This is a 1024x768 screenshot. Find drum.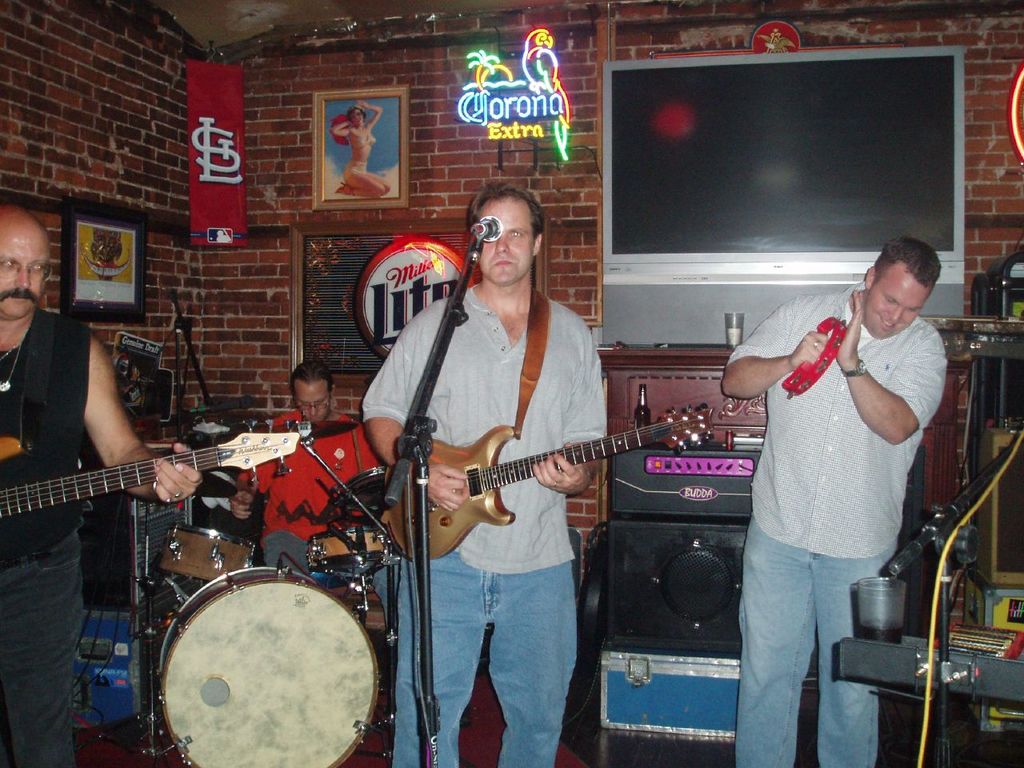
Bounding box: 154 564 383 767.
